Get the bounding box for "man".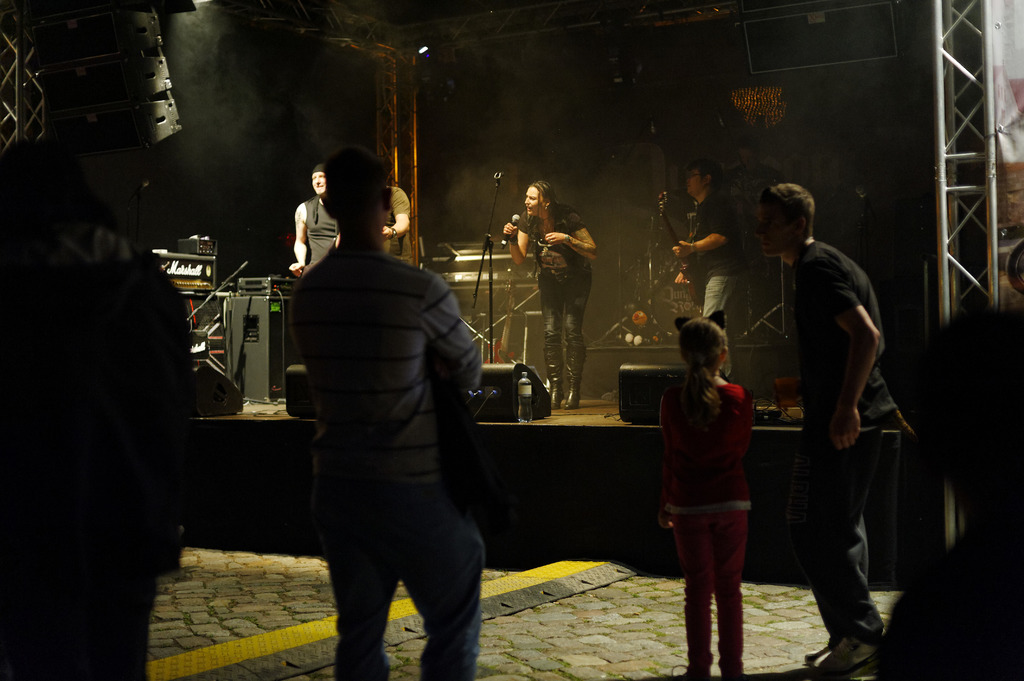
pyautogui.locateOnScreen(281, 145, 486, 680).
